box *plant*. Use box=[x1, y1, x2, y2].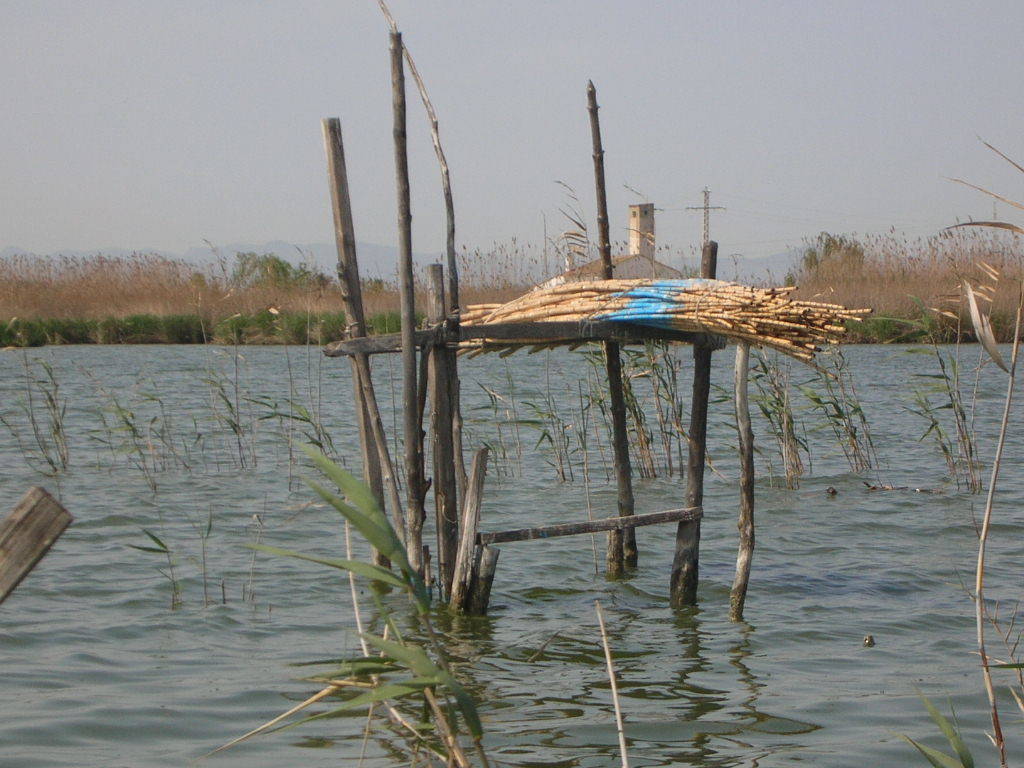
box=[931, 131, 1023, 767].
